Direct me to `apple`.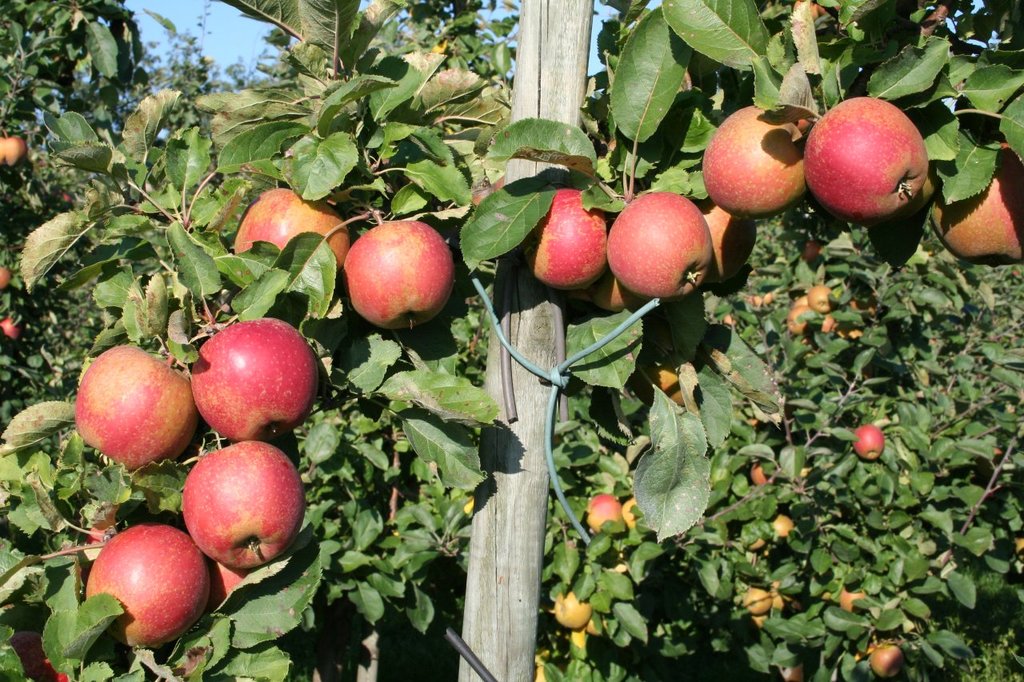
Direction: box(594, 272, 635, 306).
